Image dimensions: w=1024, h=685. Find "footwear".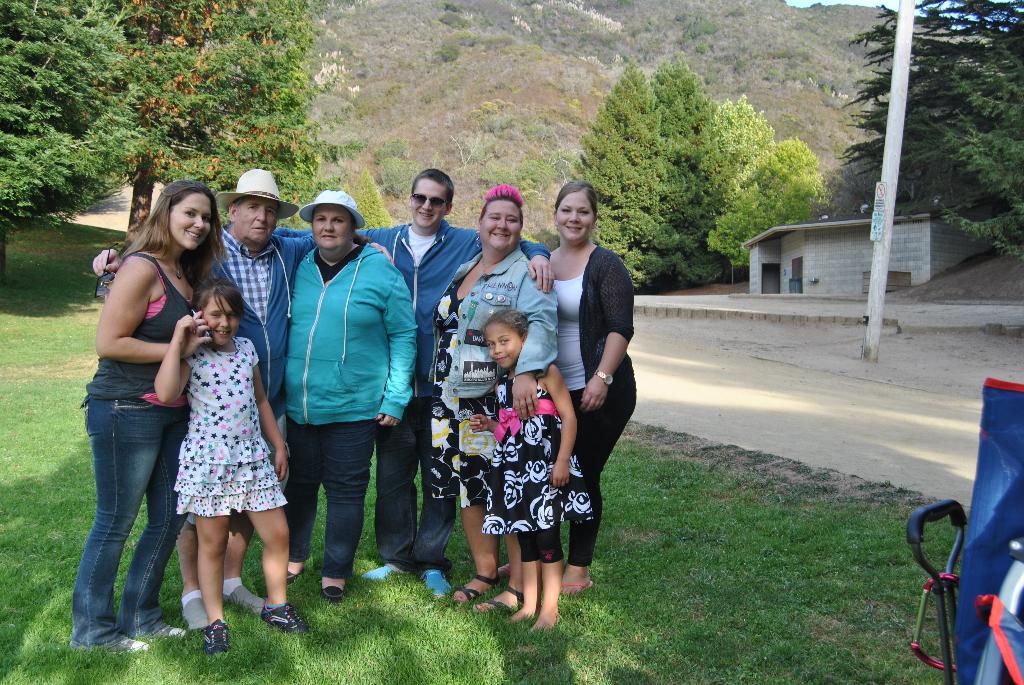
<region>451, 574, 499, 610</region>.
